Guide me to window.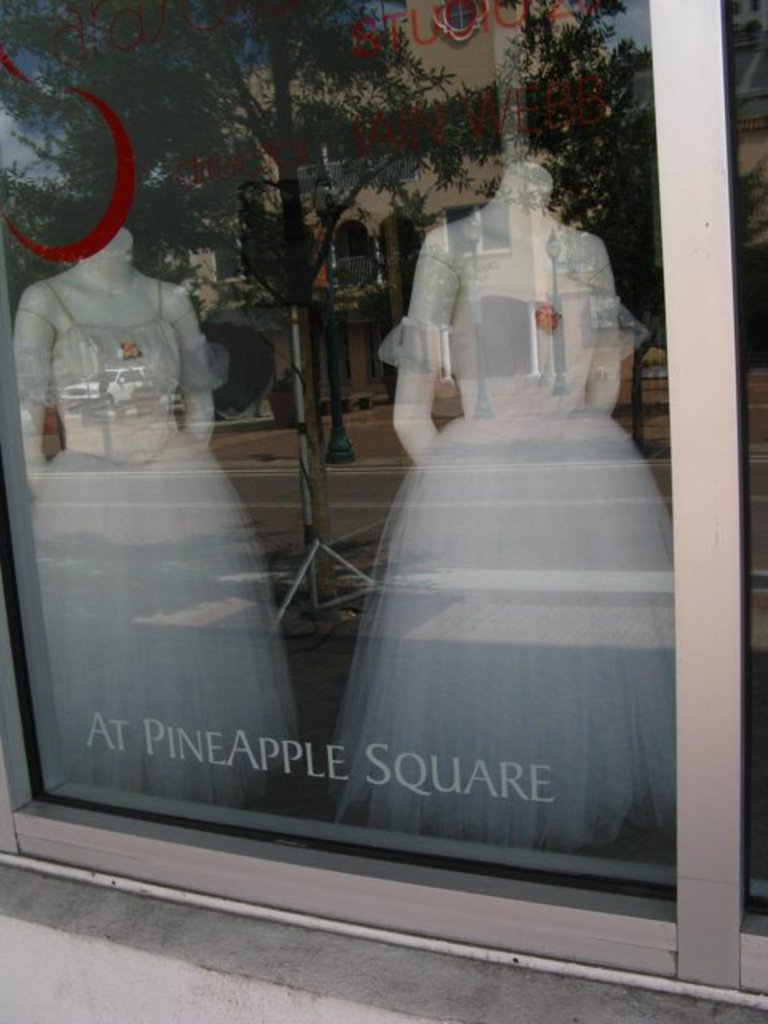
Guidance: [x1=0, y1=0, x2=674, y2=978].
